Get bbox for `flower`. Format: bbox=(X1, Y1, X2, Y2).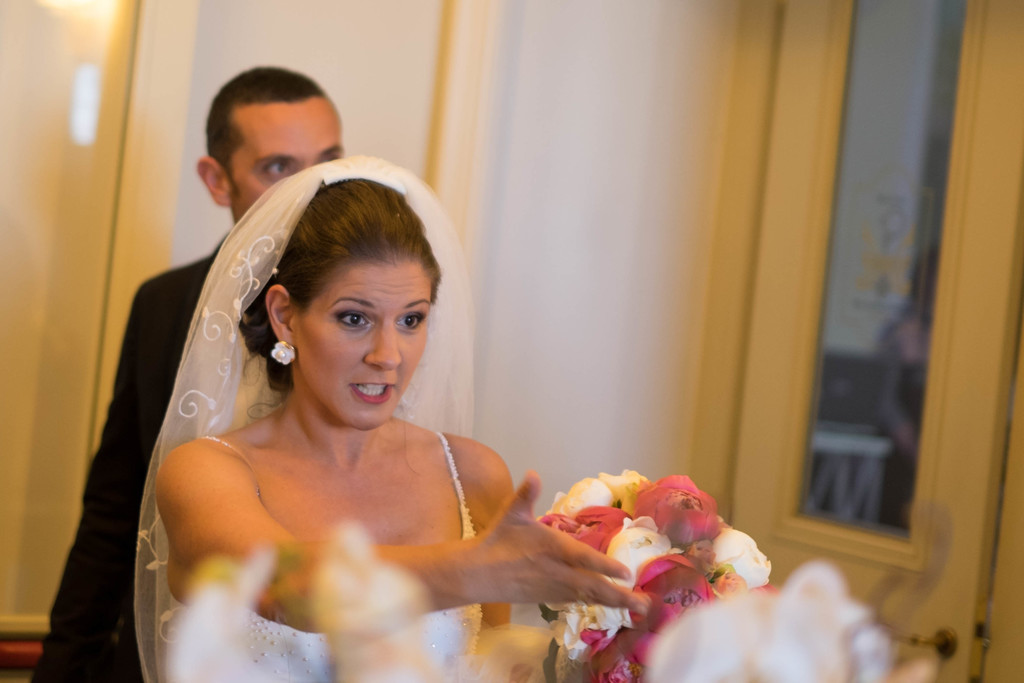
bbox=(580, 593, 624, 634).
